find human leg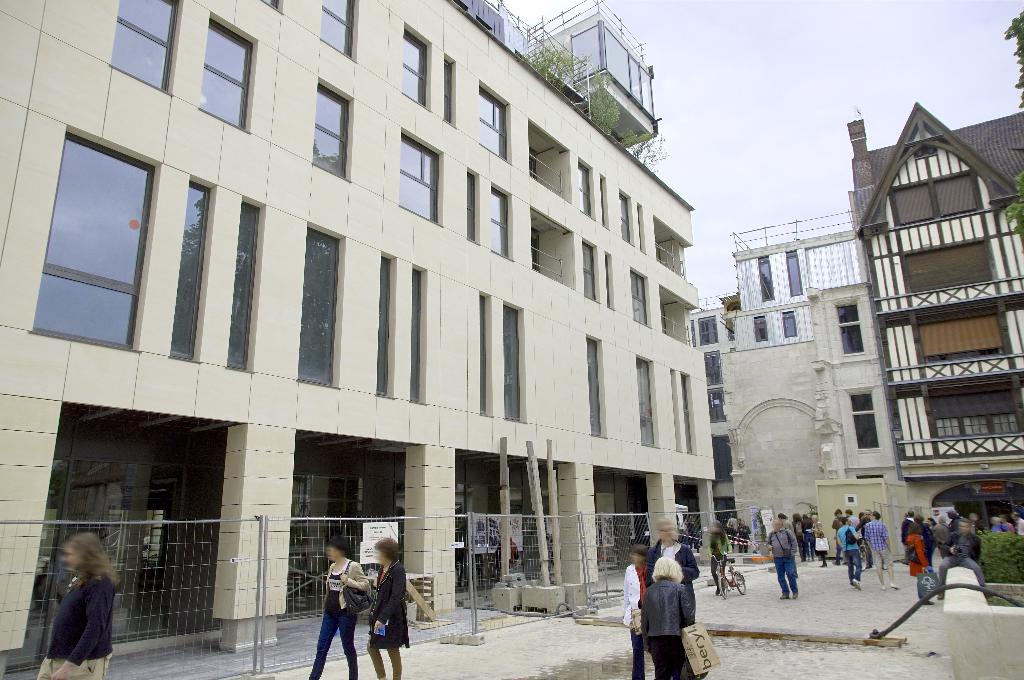
x1=777 y1=557 x2=788 y2=598
